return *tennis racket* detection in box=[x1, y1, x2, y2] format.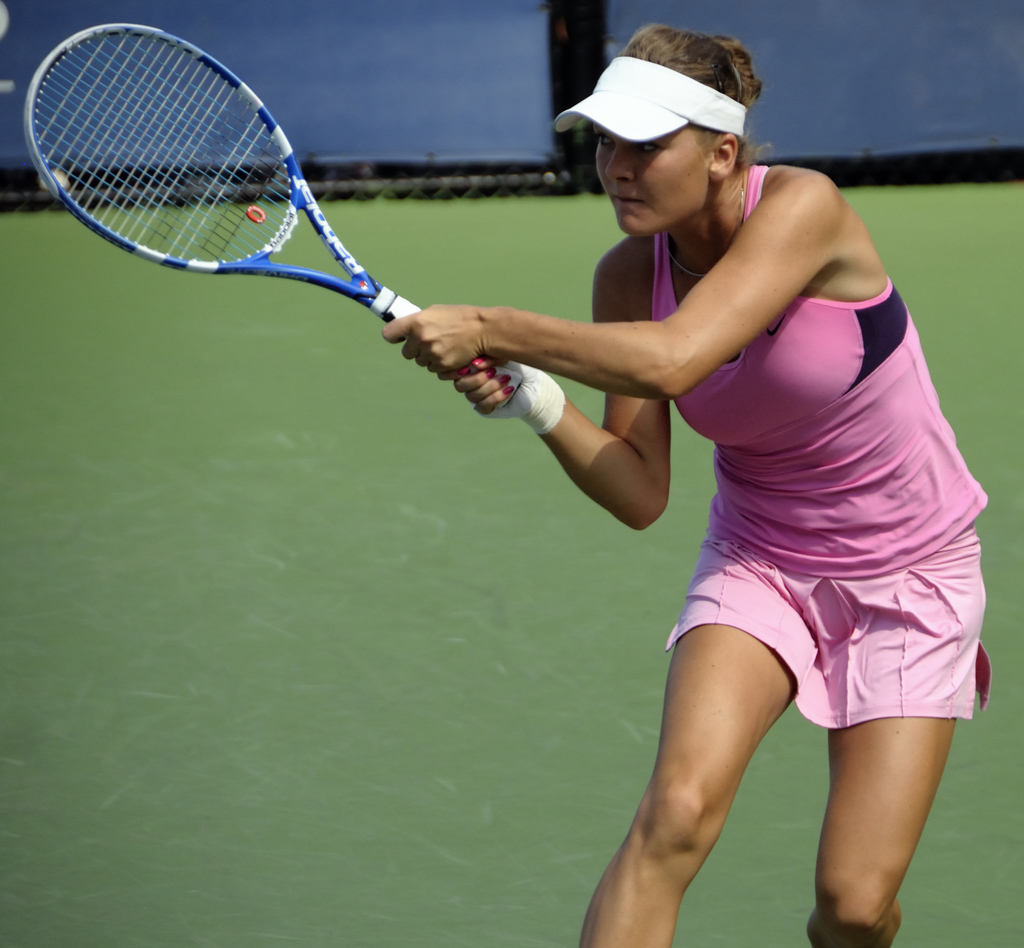
box=[17, 19, 523, 403].
